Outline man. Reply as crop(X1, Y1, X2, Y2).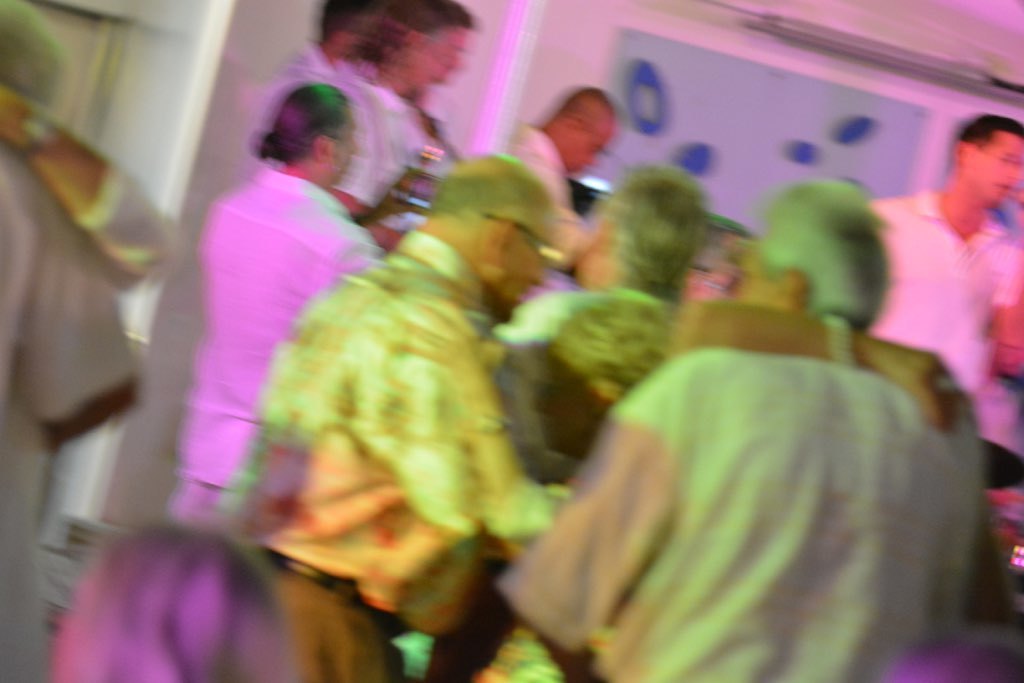
crop(502, 165, 708, 404).
